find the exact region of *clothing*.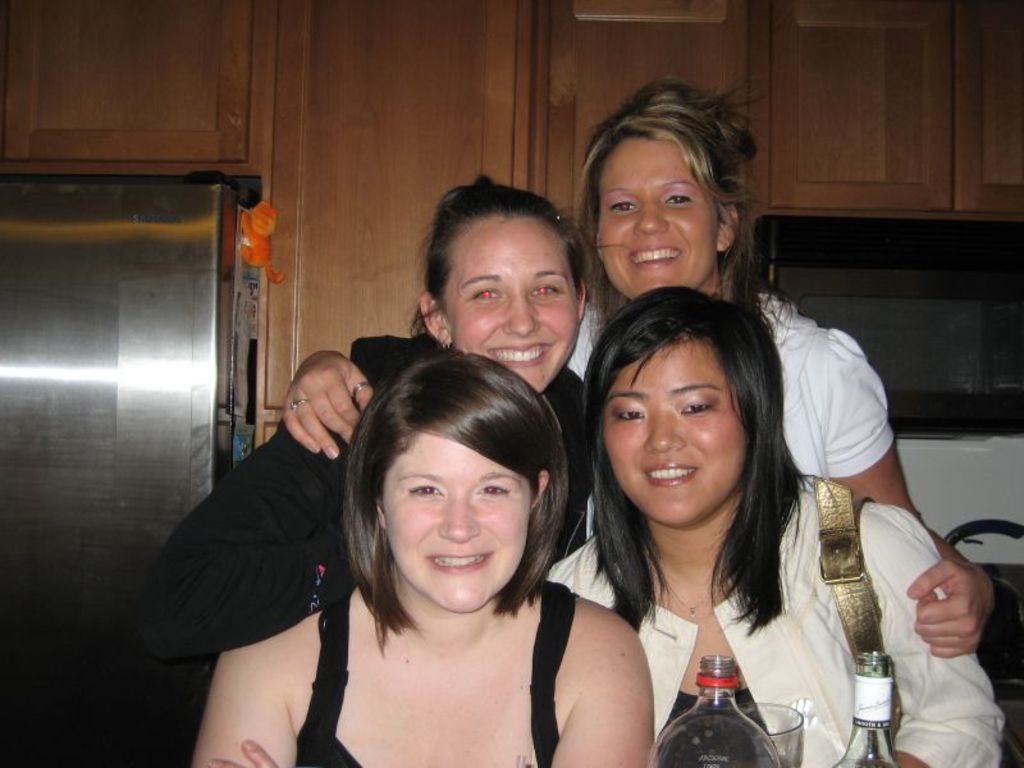
Exact region: <box>296,584,580,767</box>.
